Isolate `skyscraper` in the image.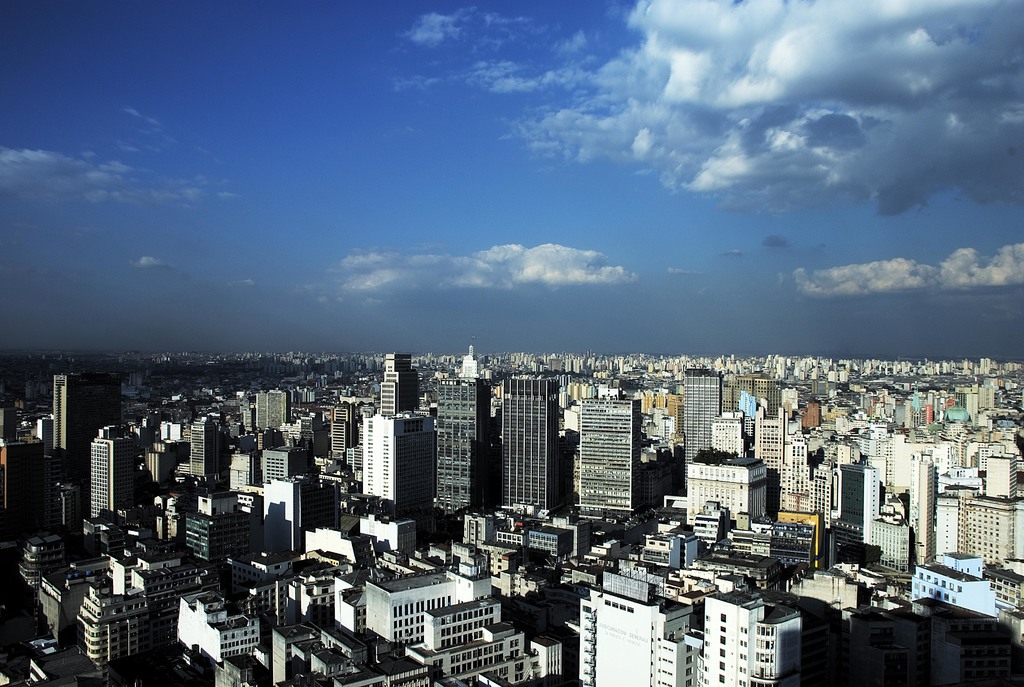
Isolated region: (575, 393, 639, 518).
